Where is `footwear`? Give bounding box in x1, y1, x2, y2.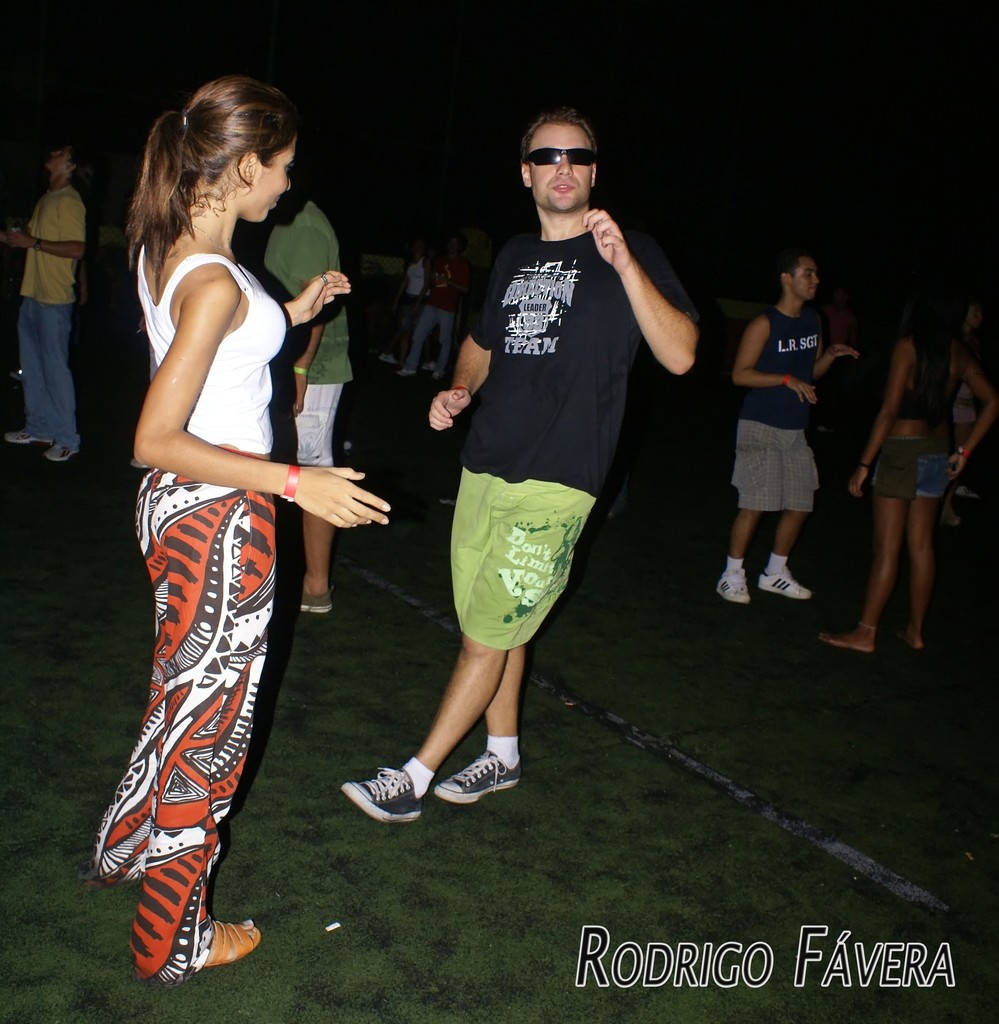
195, 919, 260, 972.
